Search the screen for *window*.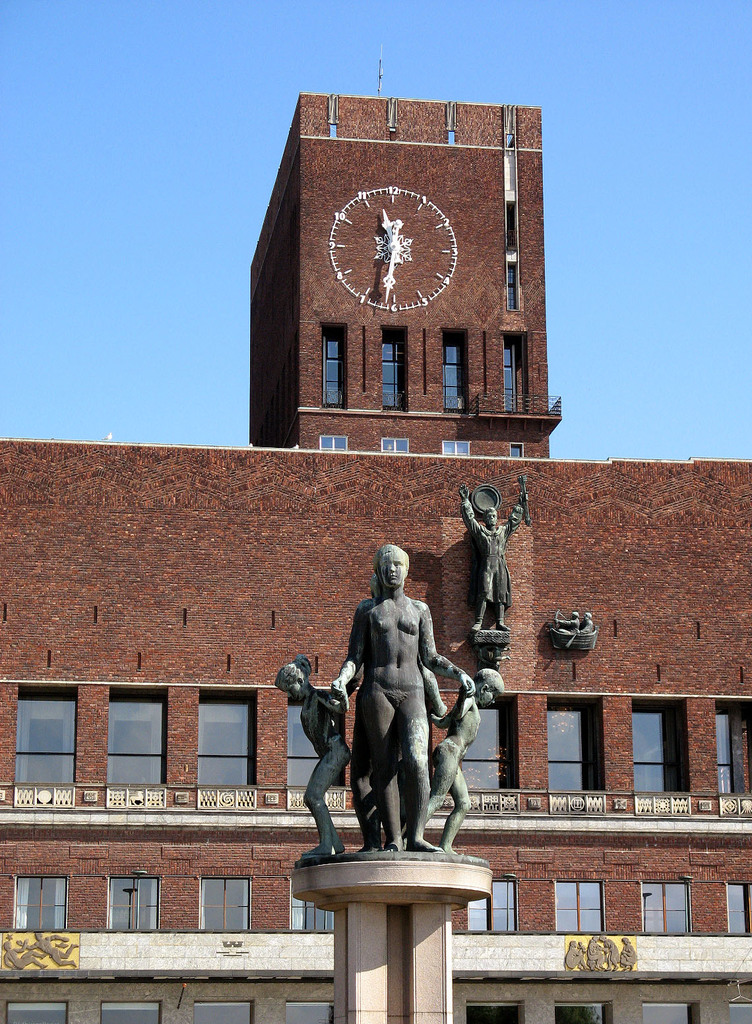
Found at <box>548,699,596,792</box>.
